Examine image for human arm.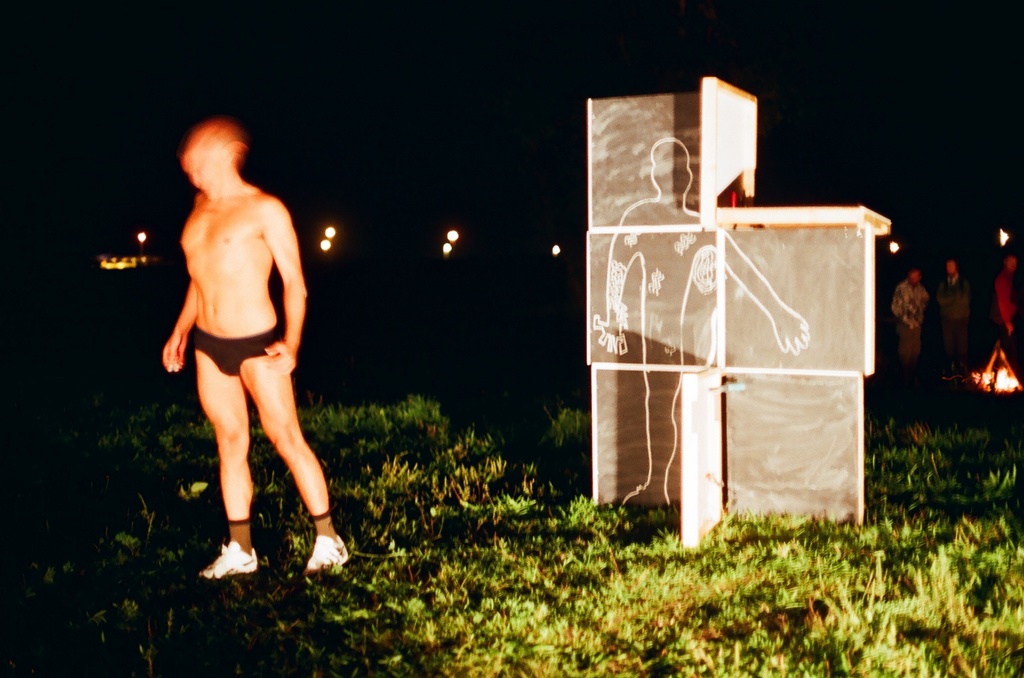
Examination result: 708/225/808/357.
